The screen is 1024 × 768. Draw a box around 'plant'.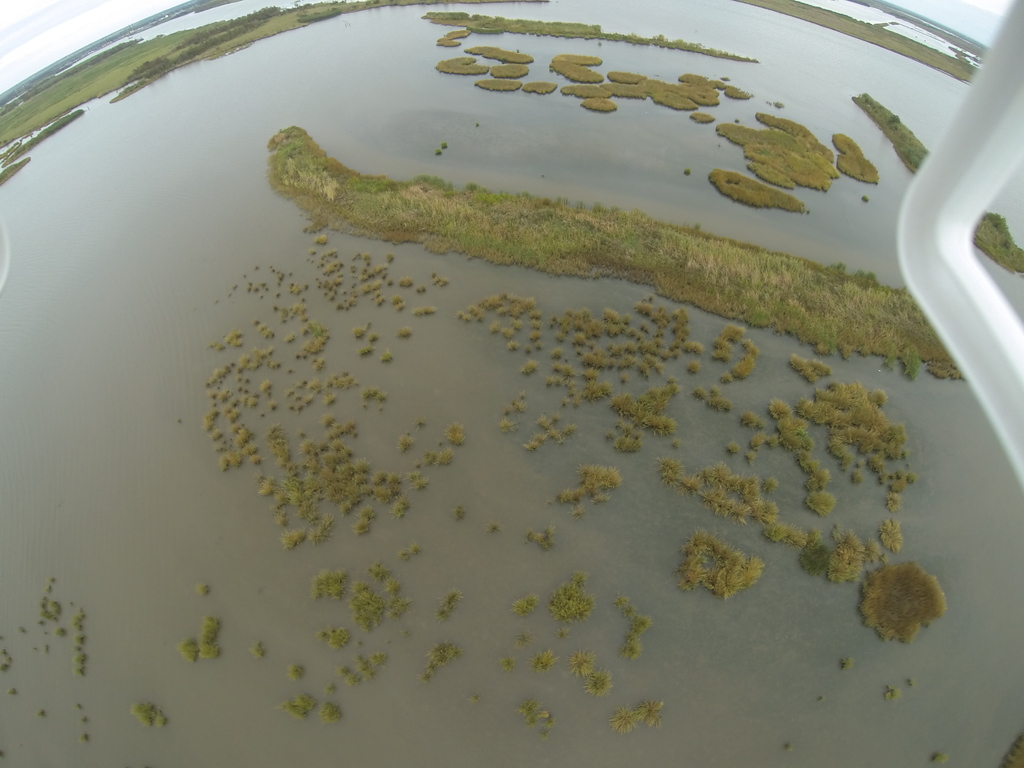
{"left": 548, "top": 565, "right": 595, "bottom": 626}.
